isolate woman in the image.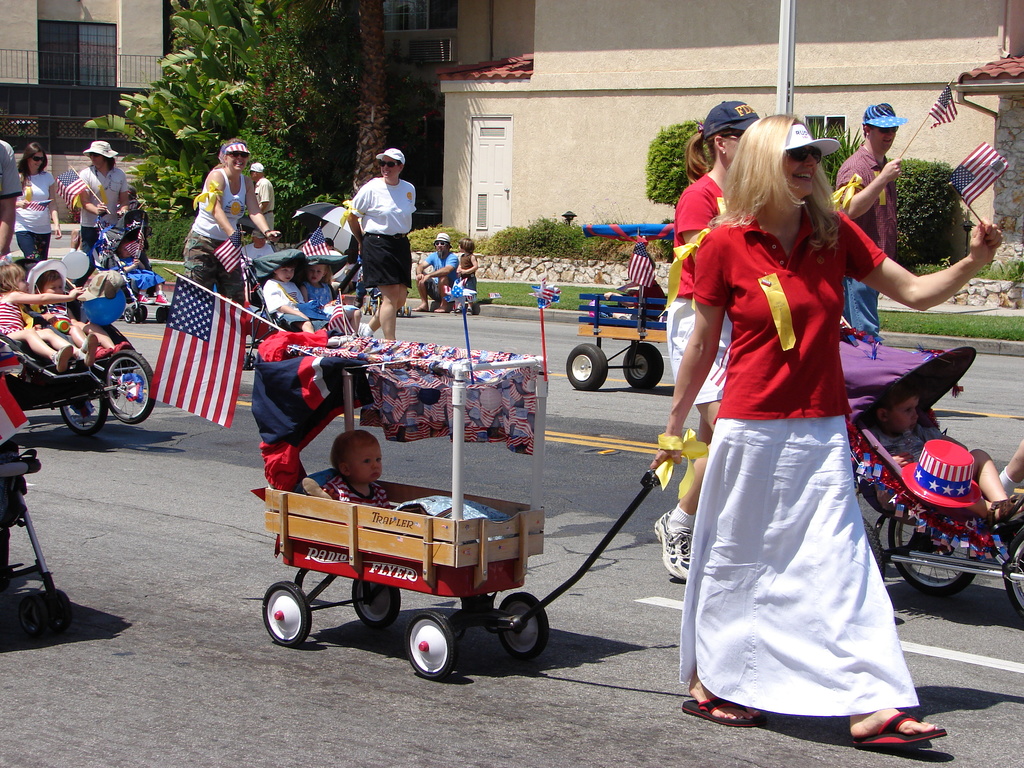
Isolated region: 655 98 764 573.
